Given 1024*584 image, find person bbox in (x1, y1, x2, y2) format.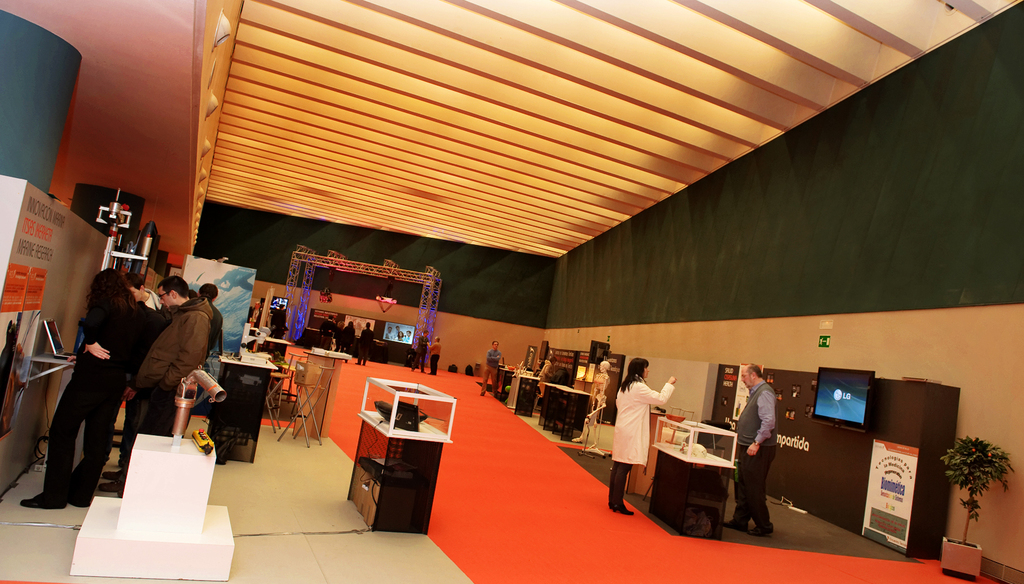
(116, 271, 175, 489).
